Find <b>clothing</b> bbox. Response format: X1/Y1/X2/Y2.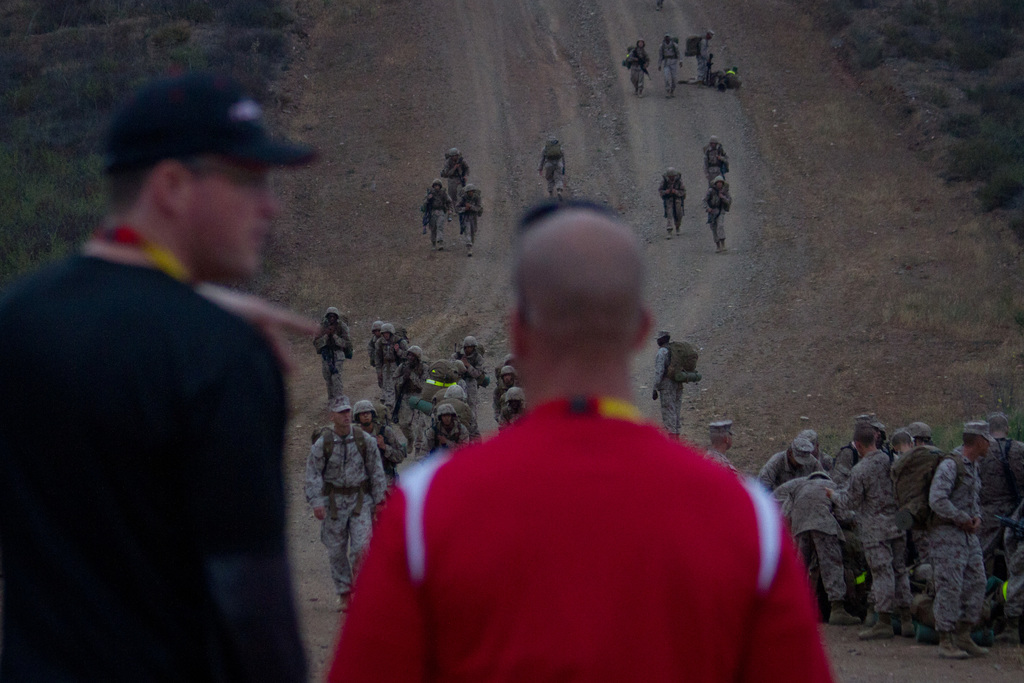
492/379/519/406.
